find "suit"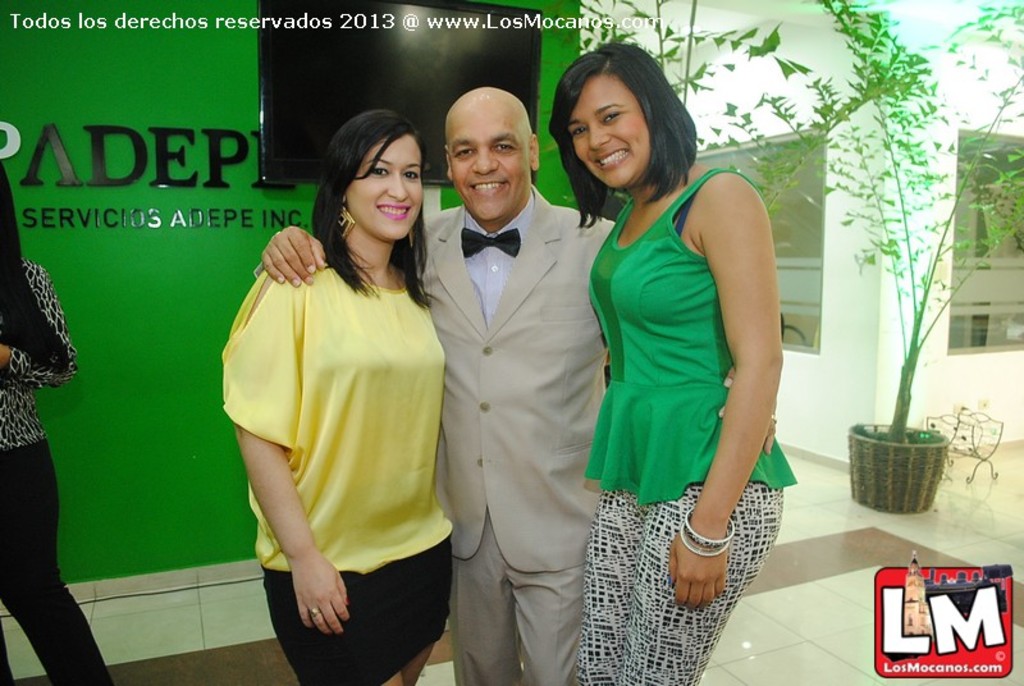
426 100 618 681
